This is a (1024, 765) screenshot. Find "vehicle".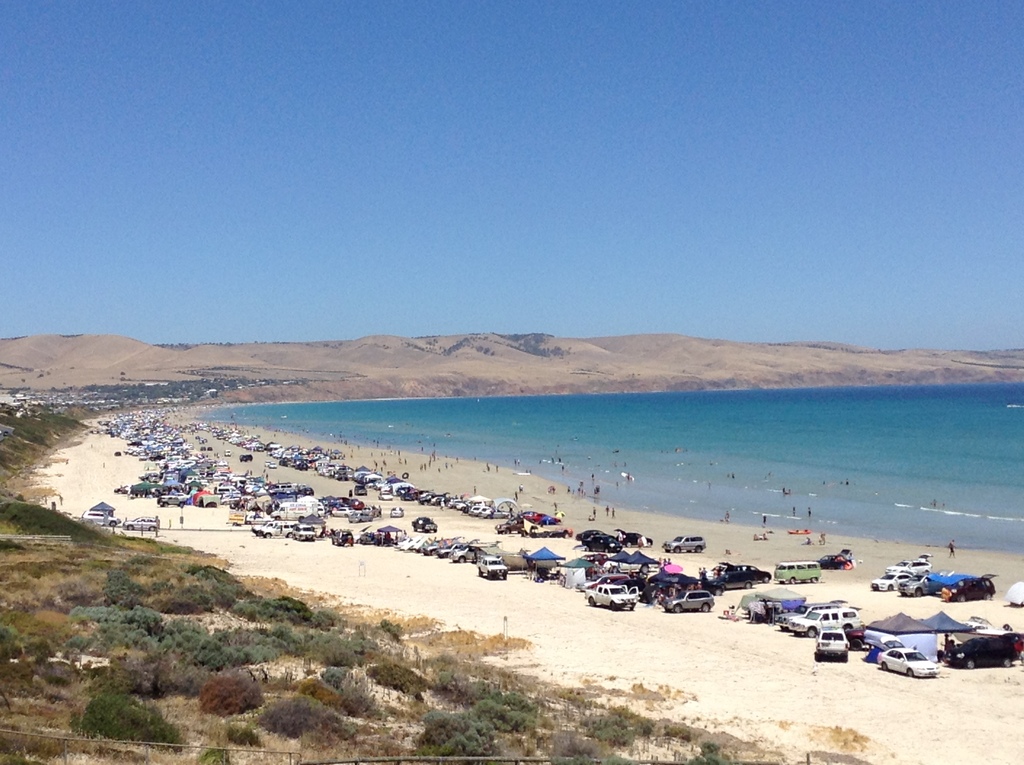
Bounding box: Rect(576, 525, 606, 544).
